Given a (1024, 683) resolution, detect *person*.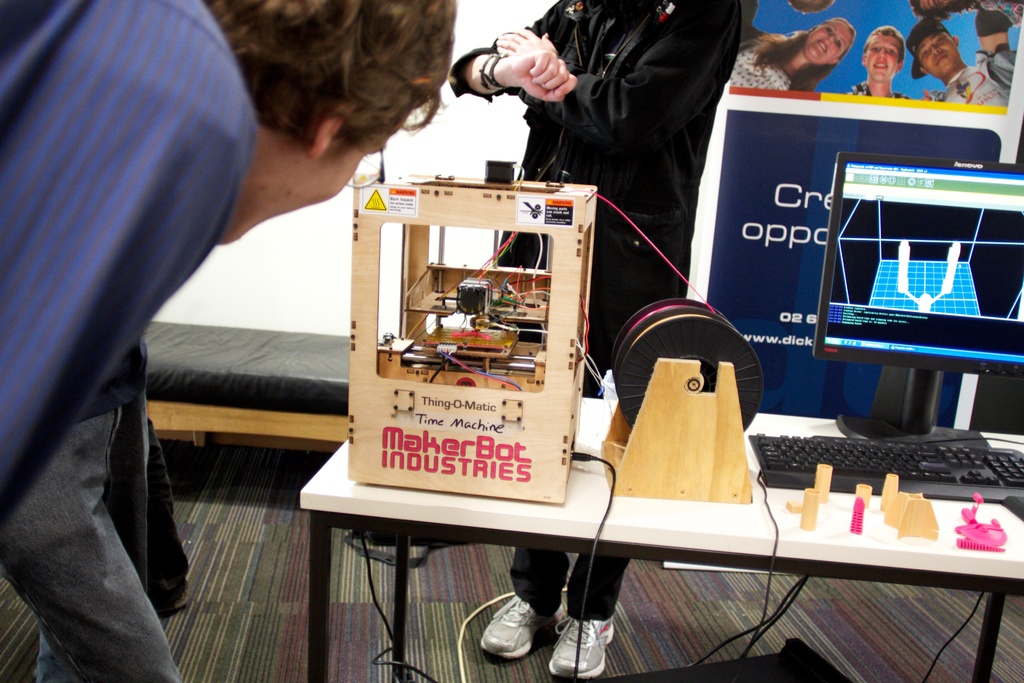
rect(731, 15, 858, 91).
